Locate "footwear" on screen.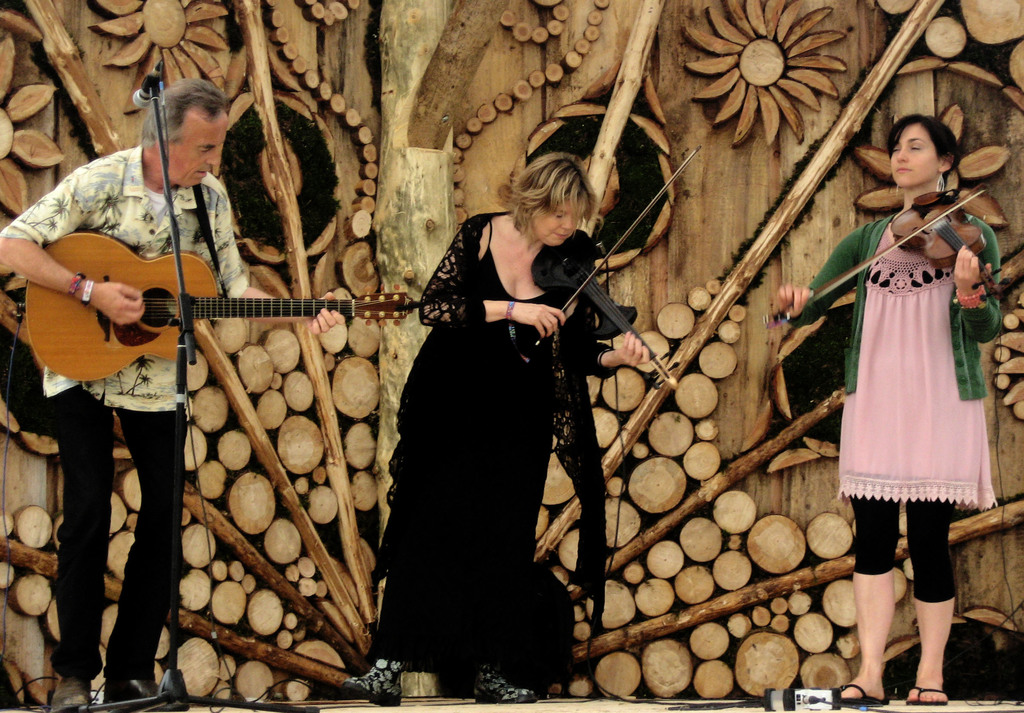
On screen at [100, 673, 174, 708].
